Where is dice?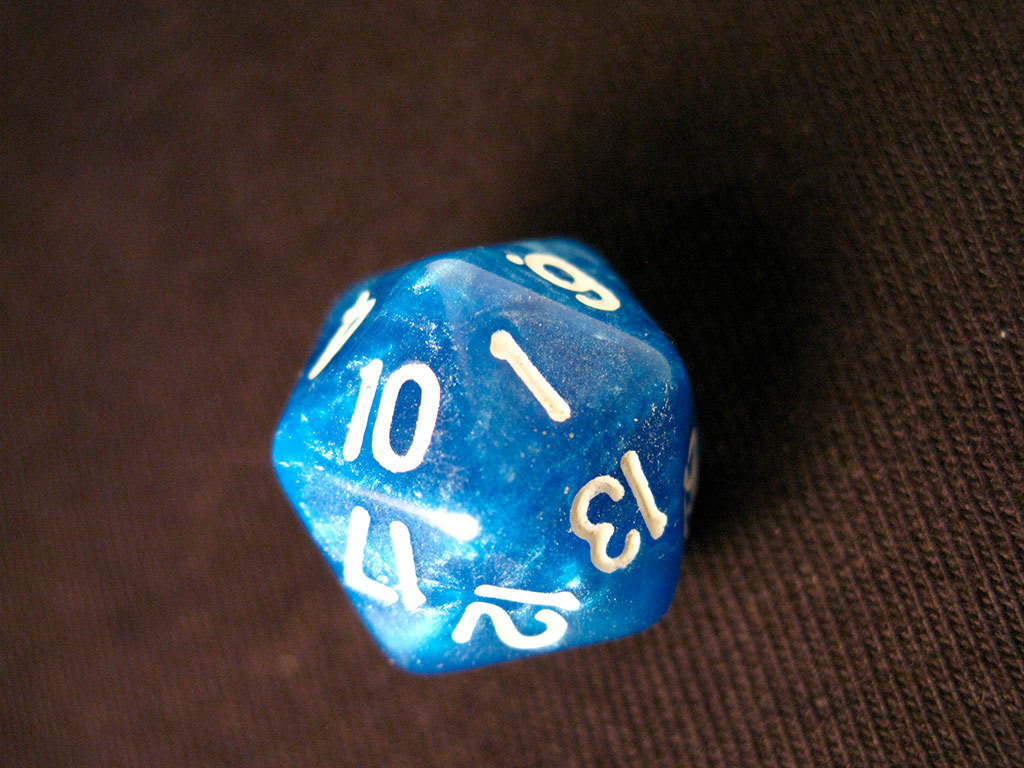
[x1=272, y1=239, x2=697, y2=669].
